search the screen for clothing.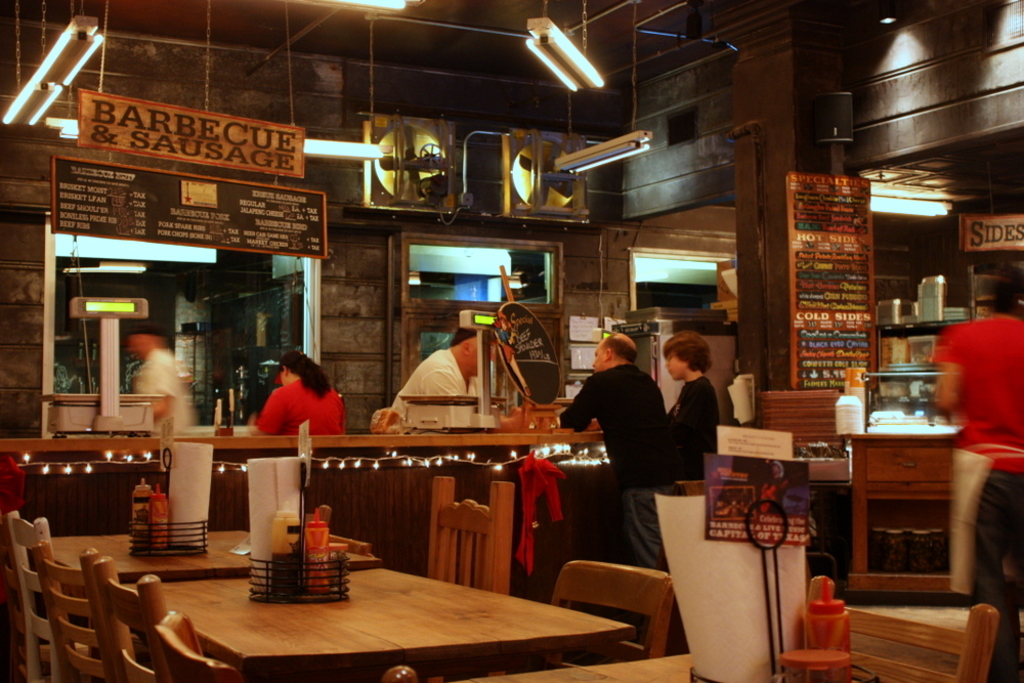
Found at Rect(381, 336, 487, 440).
